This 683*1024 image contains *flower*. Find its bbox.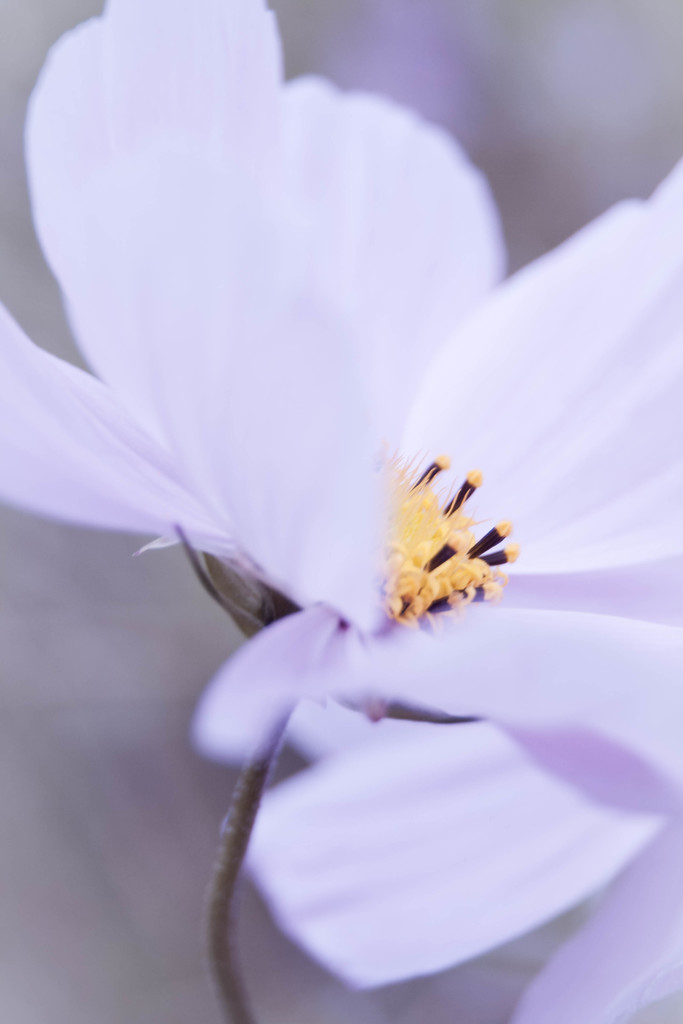
[x1=13, y1=0, x2=625, y2=968].
